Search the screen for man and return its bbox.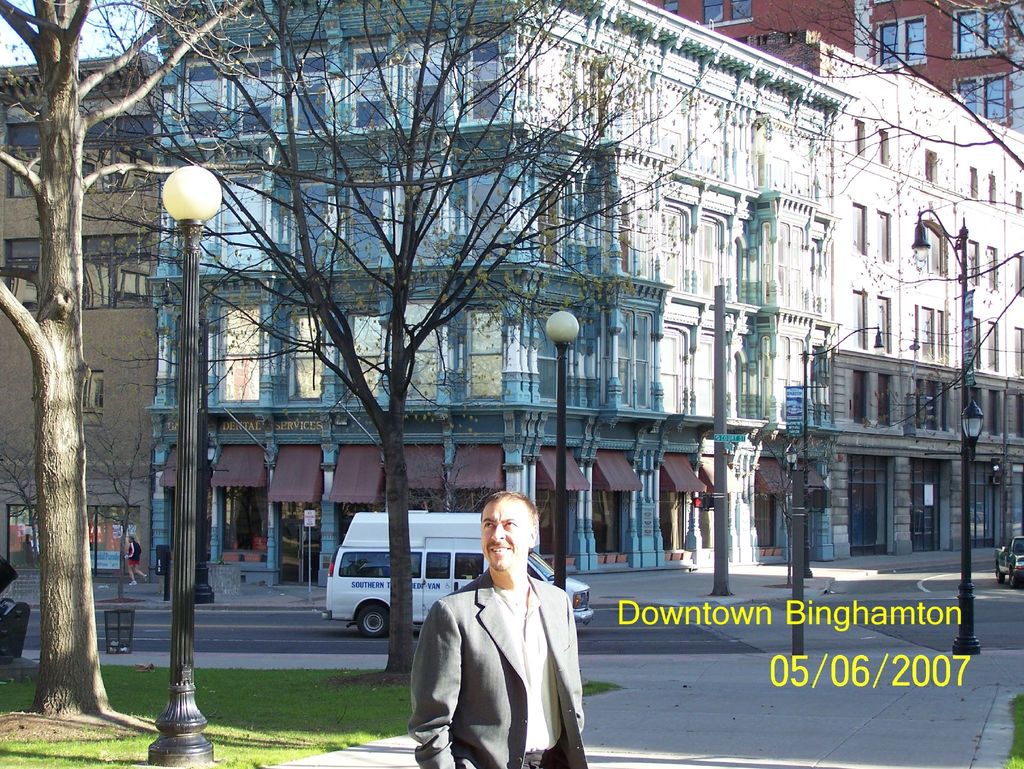
Found: region(120, 536, 148, 587).
